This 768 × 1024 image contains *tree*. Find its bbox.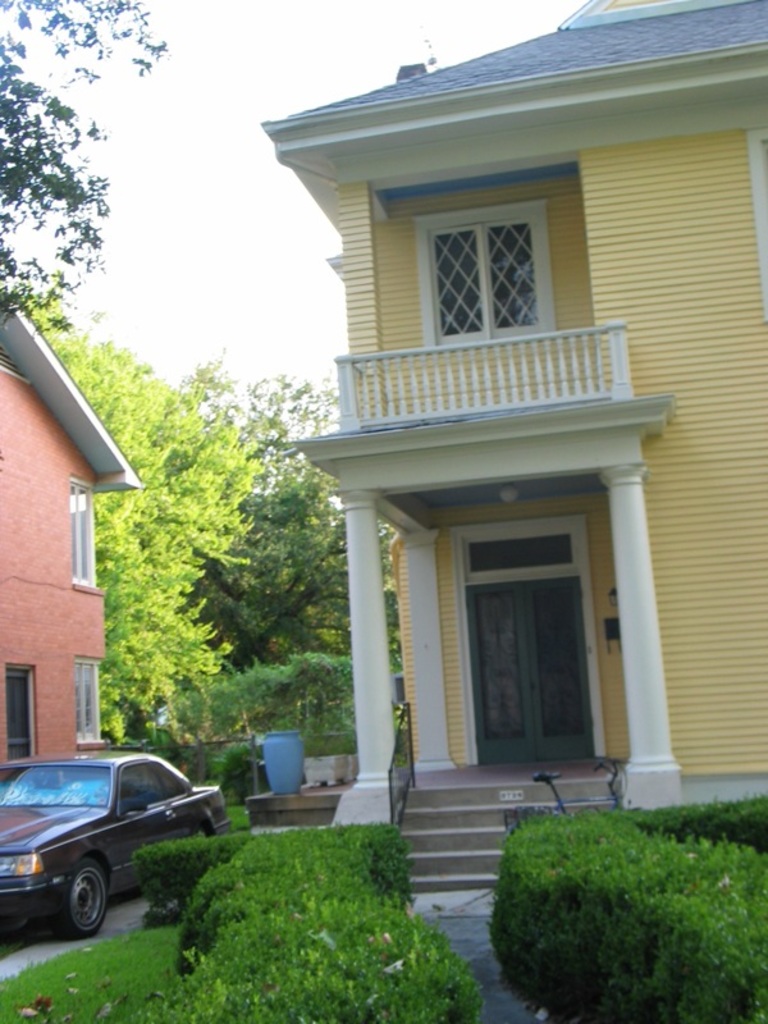
Rect(180, 344, 398, 678).
